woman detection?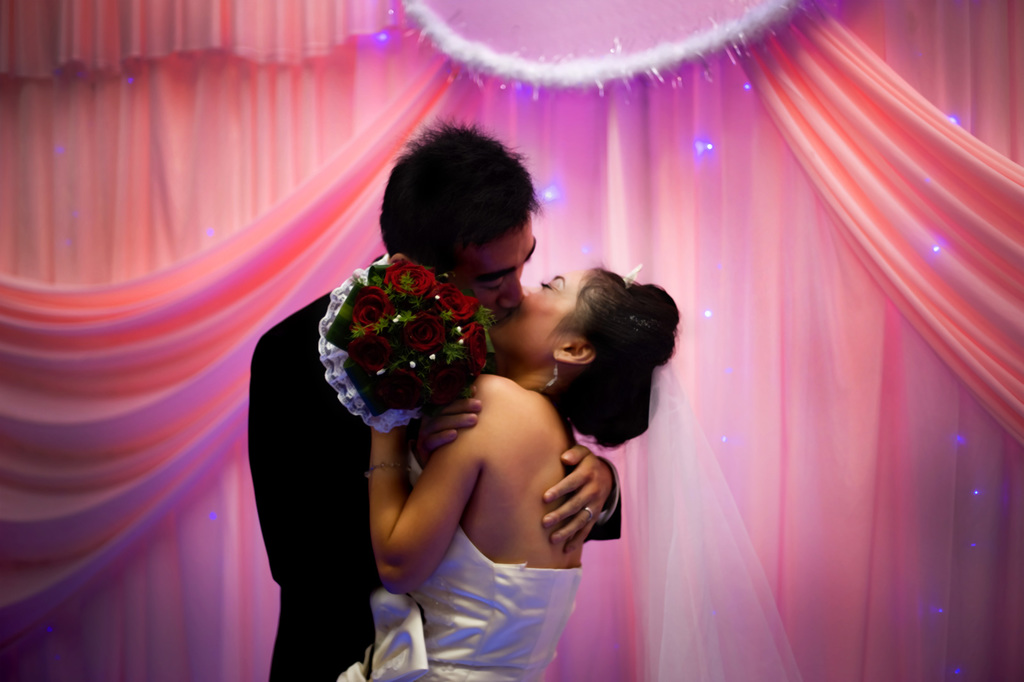
detection(331, 202, 630, 669)
